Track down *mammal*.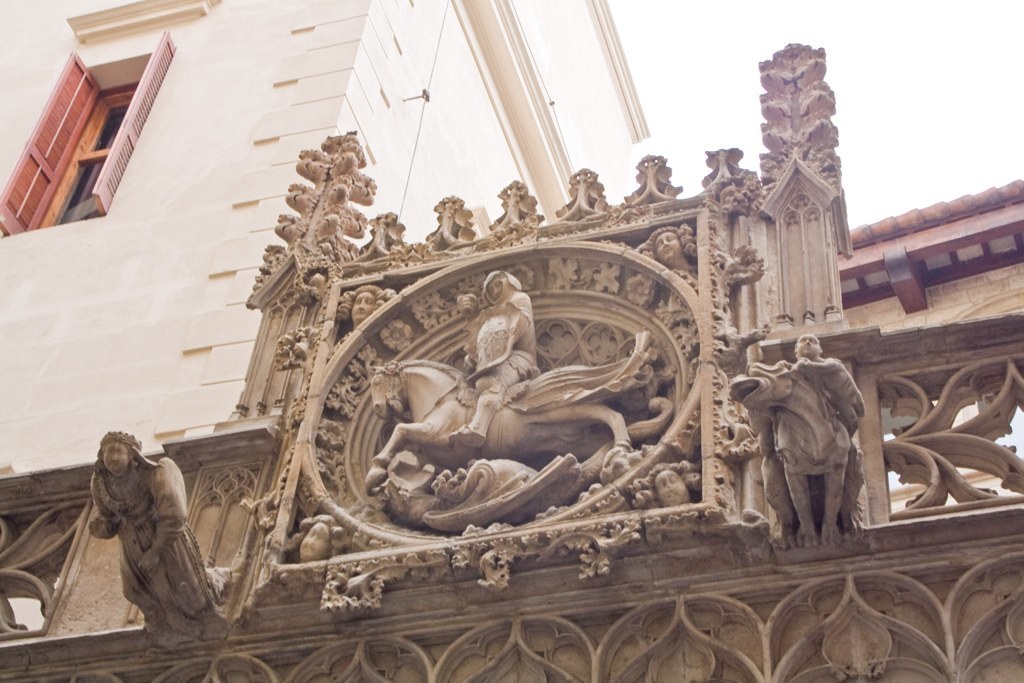
Tracked to [left=364, top=329, right=656, bottom=495].
